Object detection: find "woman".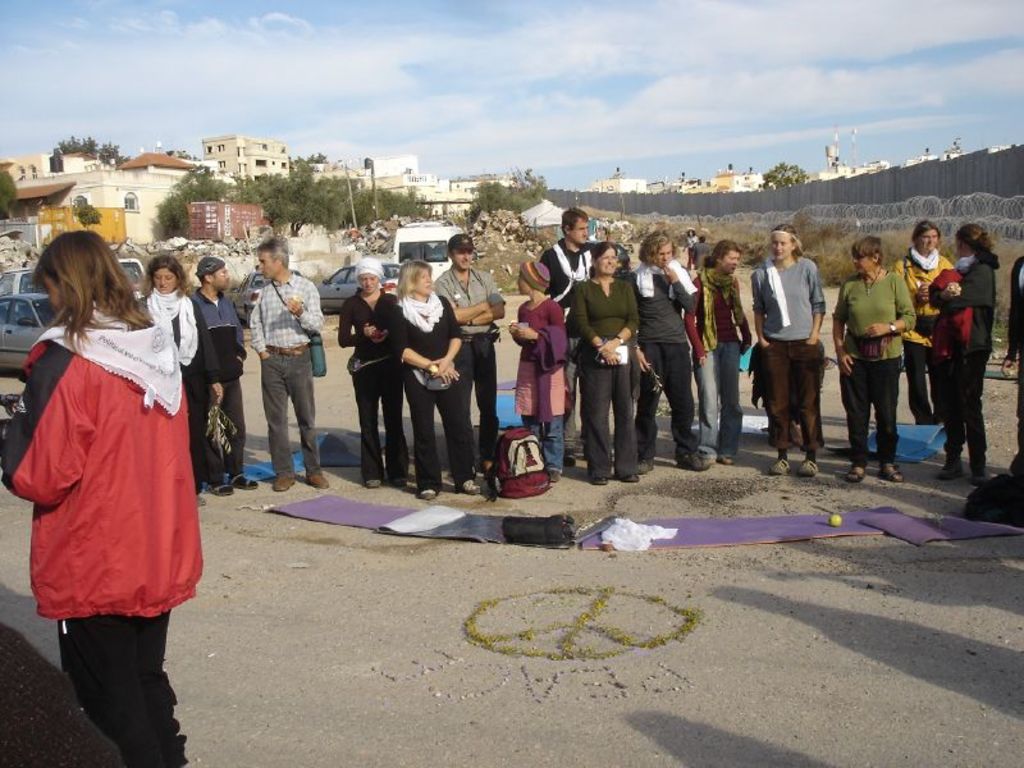
(337,256,408,493).
